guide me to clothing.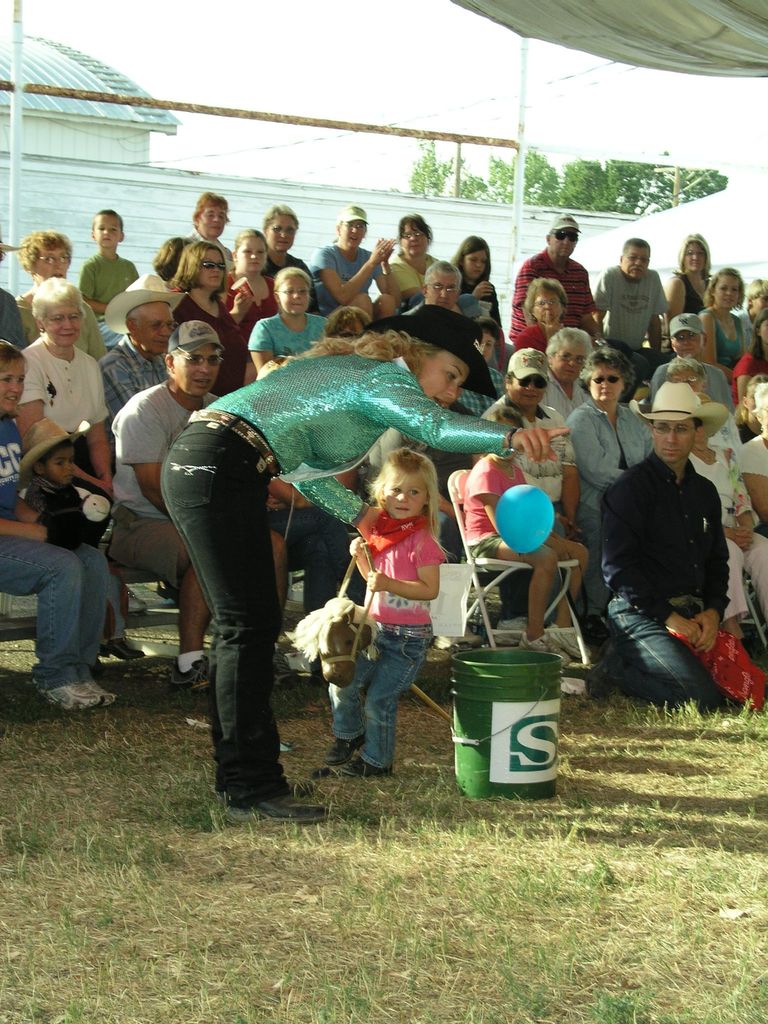
Guidance: x1=223 y1=269 x2=280 y2=334.
